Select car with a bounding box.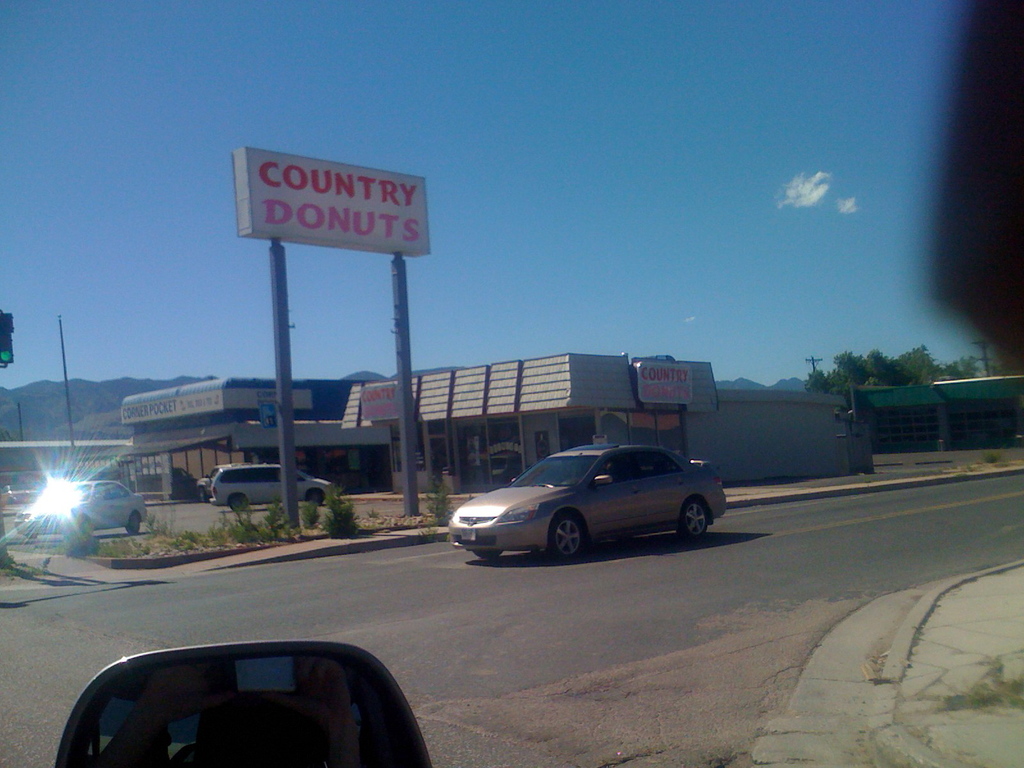
rect(207, 463, 334, 511).
